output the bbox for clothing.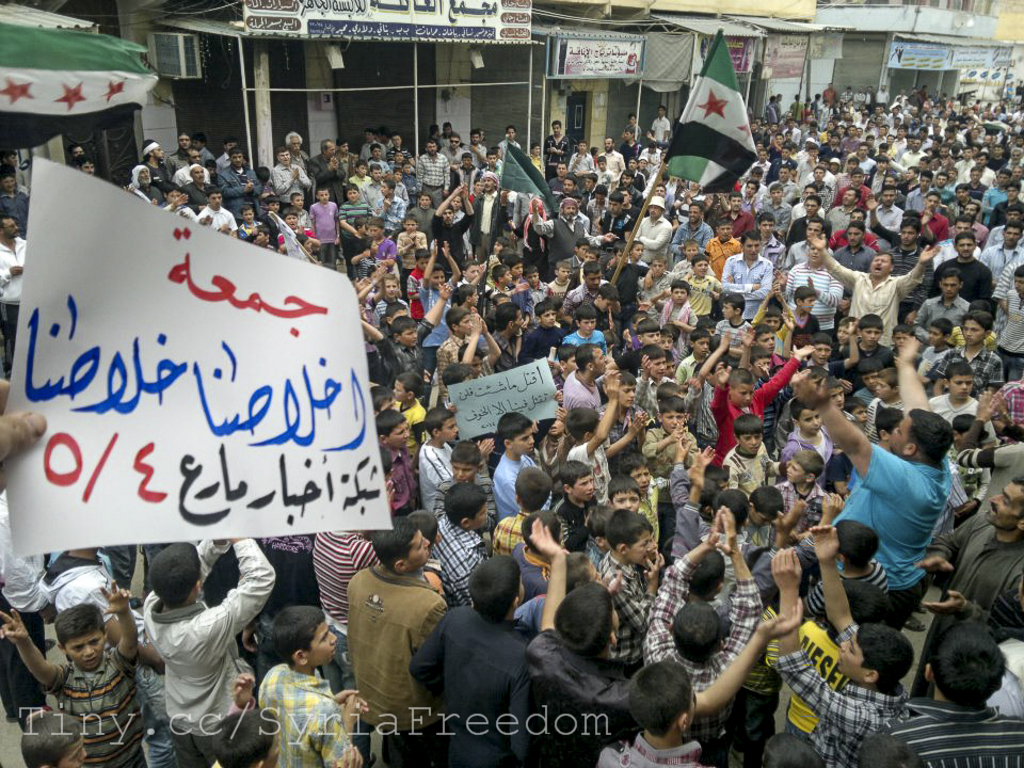
485 164 506 177.
